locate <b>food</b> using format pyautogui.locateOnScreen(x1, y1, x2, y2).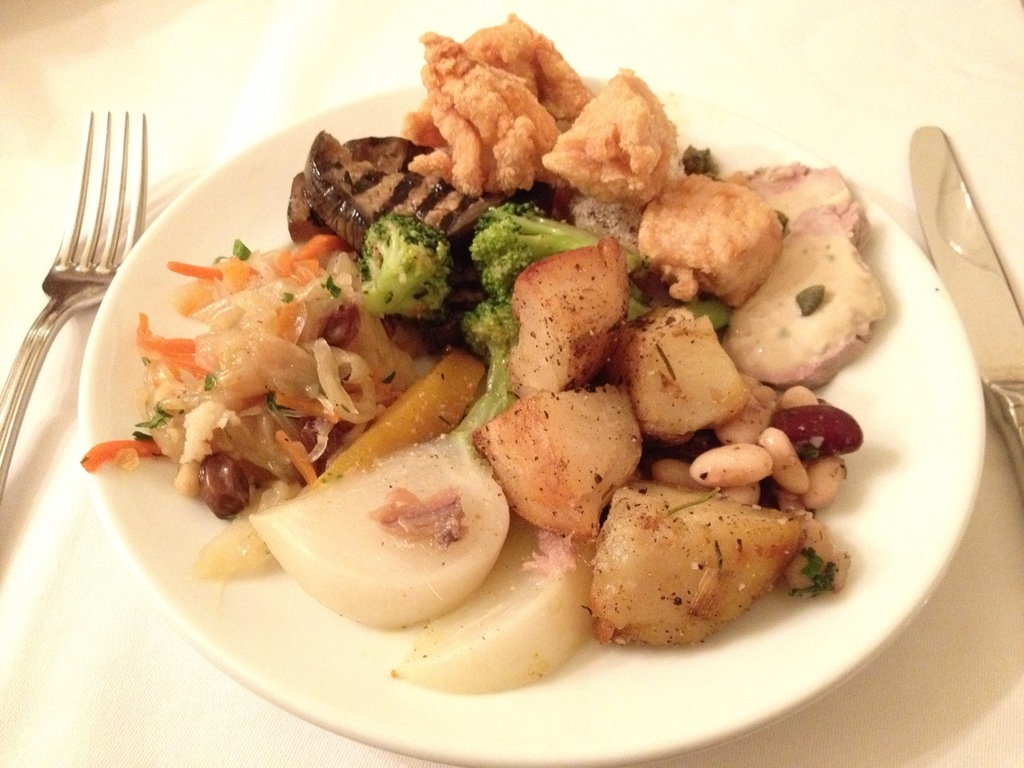
pyautogui.locateOnScreen(566, 486, 837, 639).
